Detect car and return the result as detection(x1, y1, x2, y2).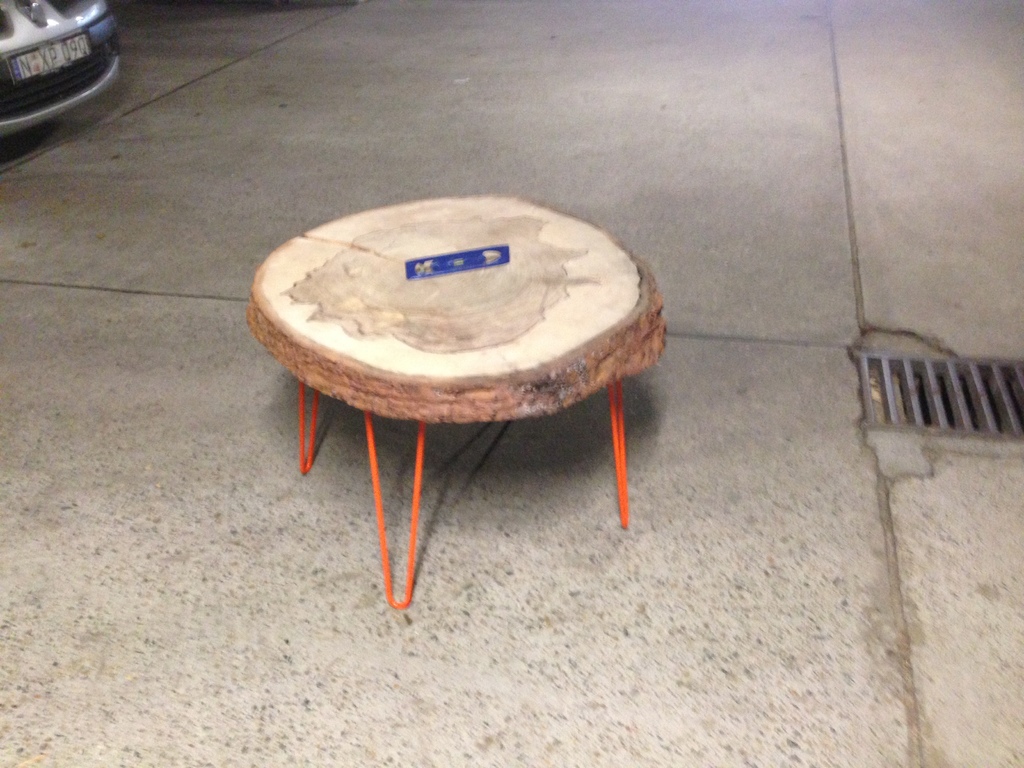
detection(1, 0, 130, 145).
